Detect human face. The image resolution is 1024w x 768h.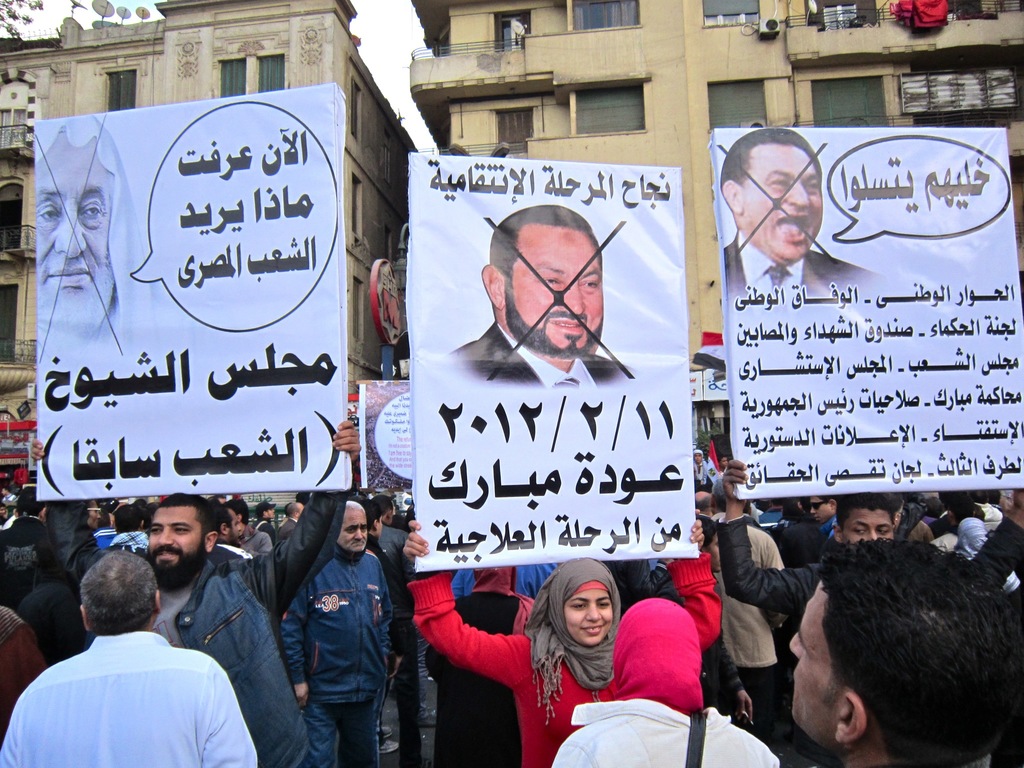
510/230/604/358.
